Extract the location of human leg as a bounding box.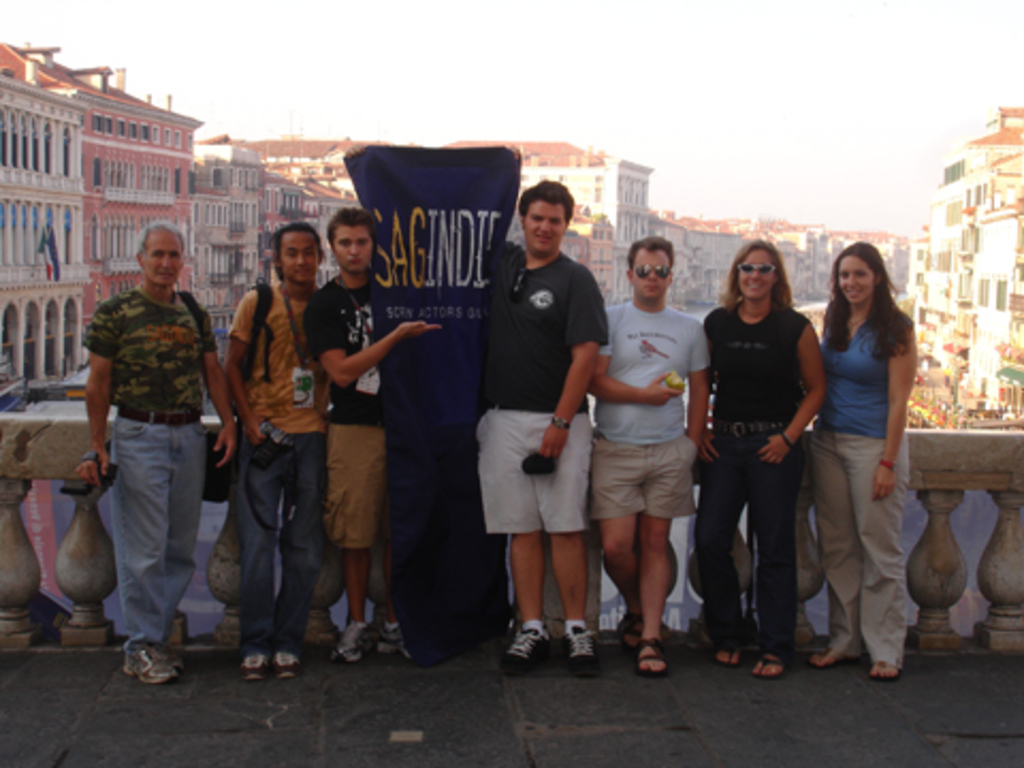
[left=324, top=433, right=373, bottom=659].
